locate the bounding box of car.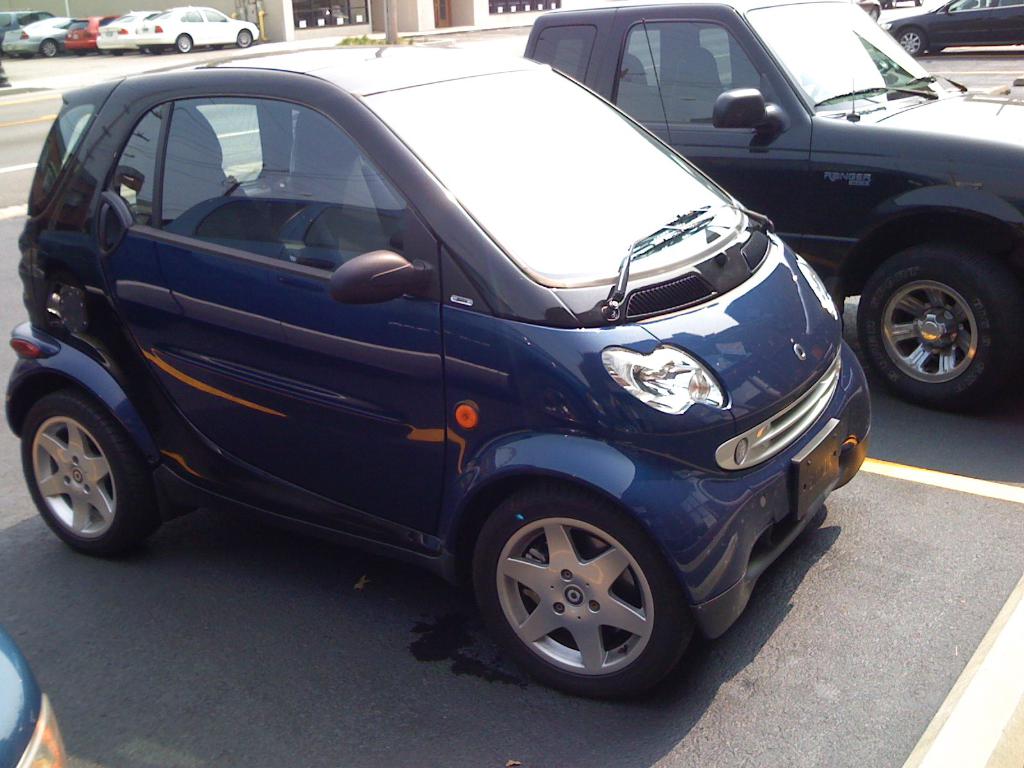
Bounding box: rect(882, 0, 1018, 56).
